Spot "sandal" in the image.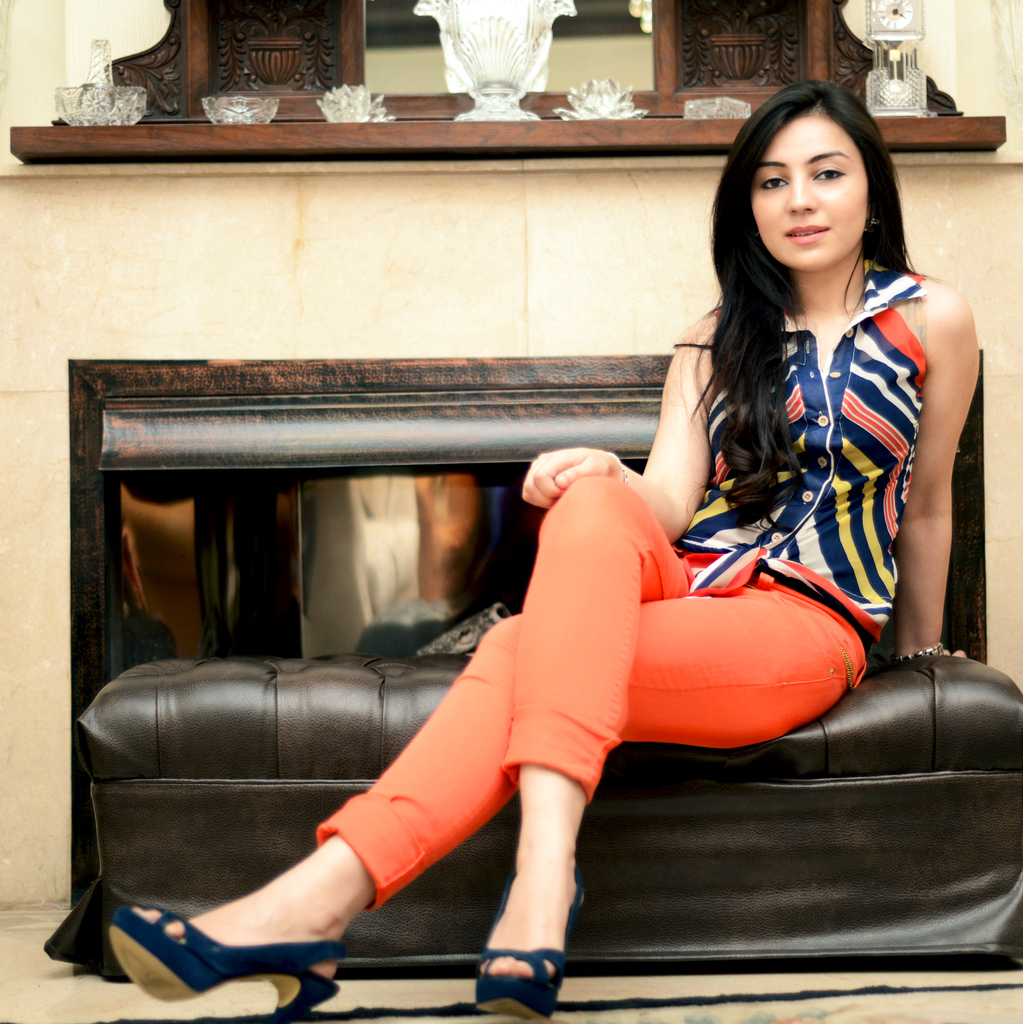
"sandal" found at (x1=471, y1=868, x2=593, y2=1015).
